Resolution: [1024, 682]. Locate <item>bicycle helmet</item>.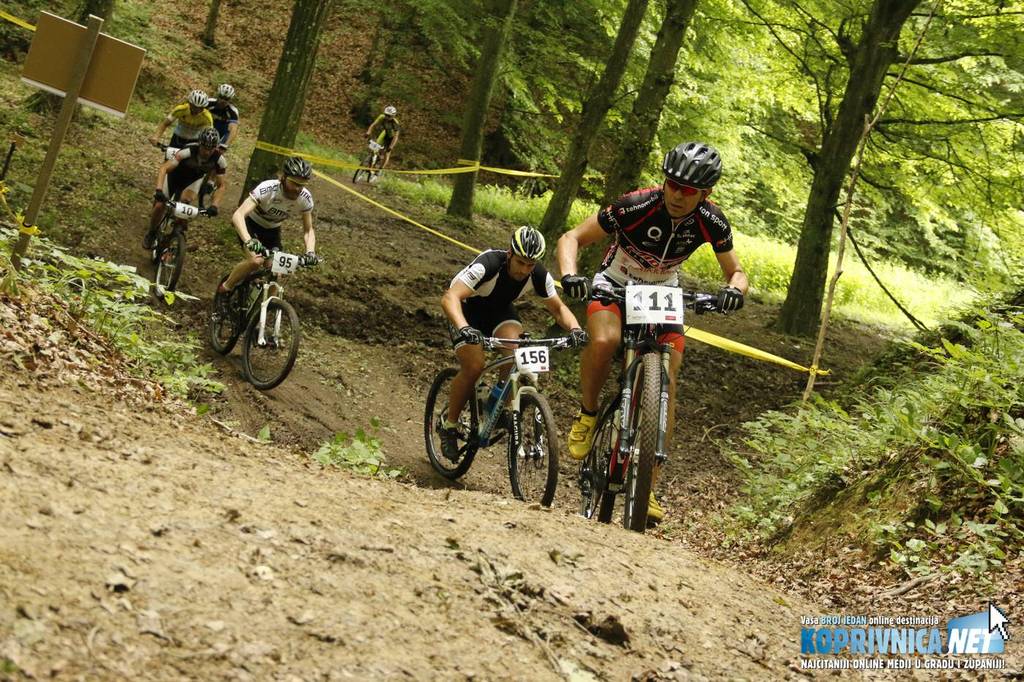
Rect(515, 220, 544, 266).
